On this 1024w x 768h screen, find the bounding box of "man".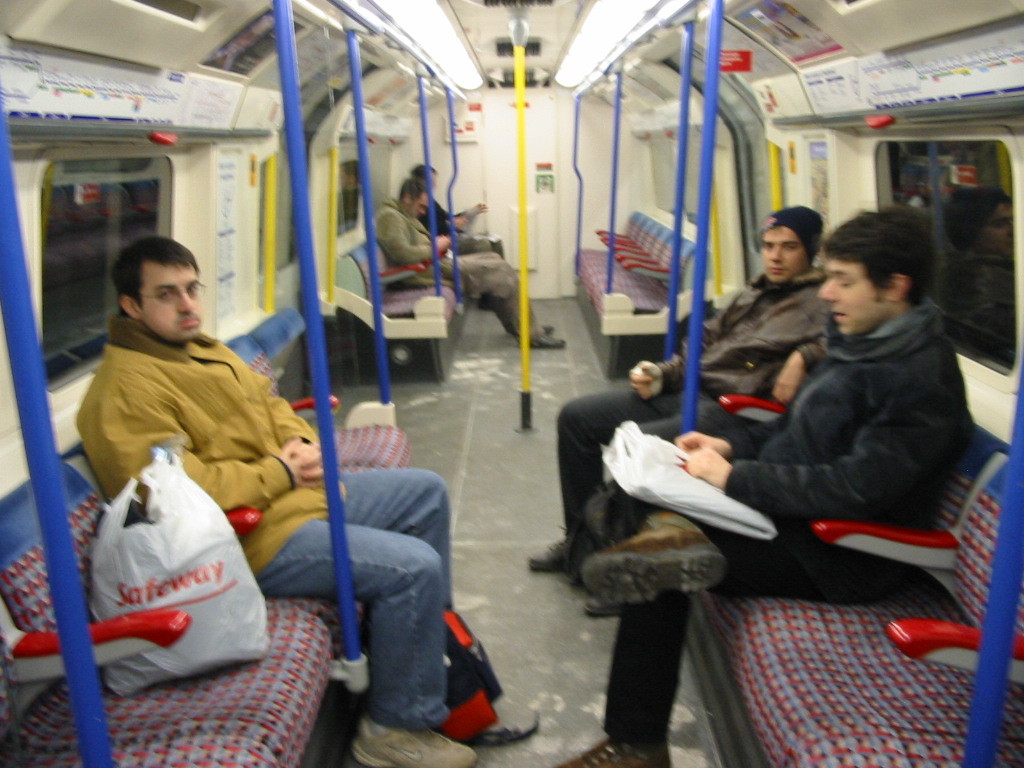
Bounding box: bbox=[526, 204, 835, 594].
